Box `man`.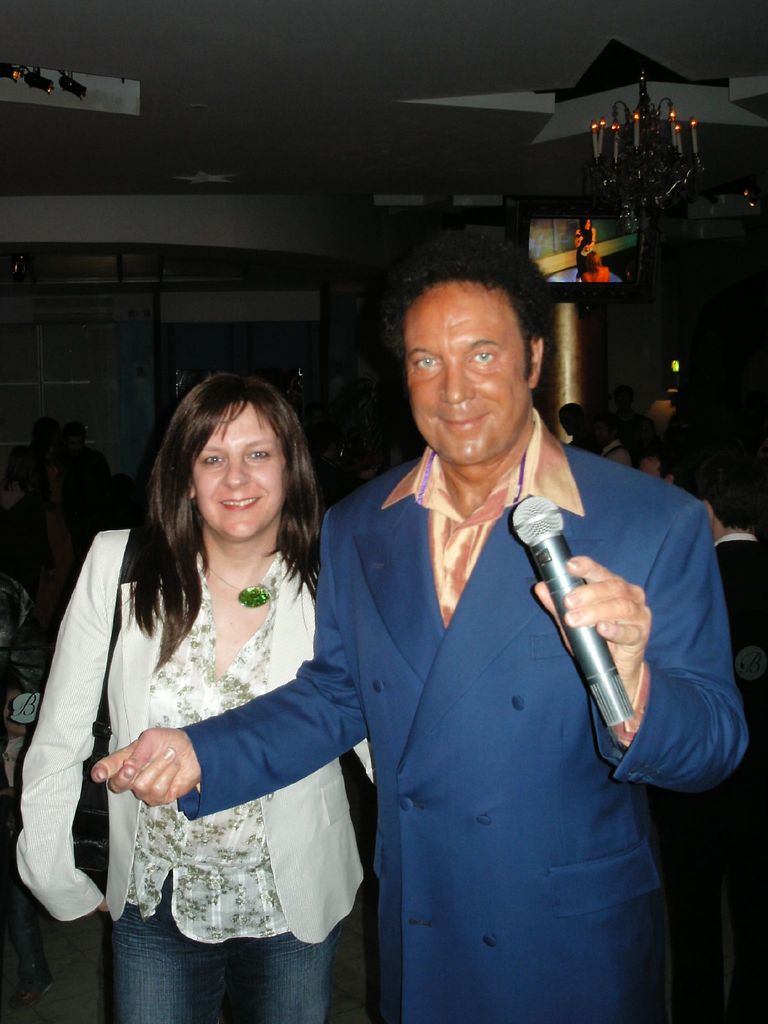
{"left": 643, "top": 451, "right": 678, "bottom": 489}.
